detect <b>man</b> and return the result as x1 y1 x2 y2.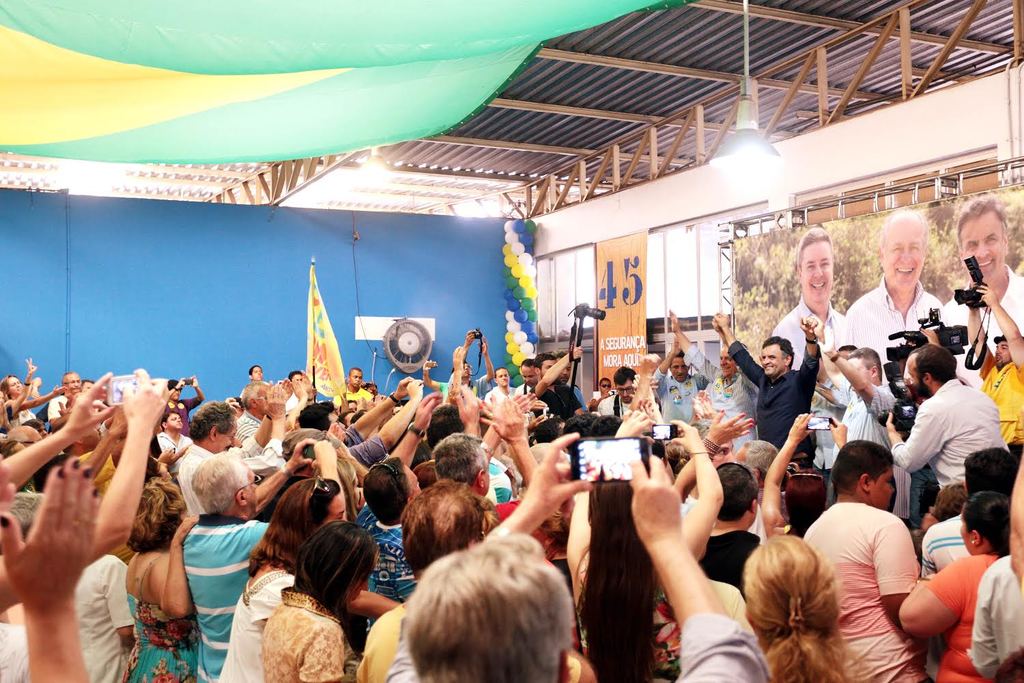
667 302 763 458.
